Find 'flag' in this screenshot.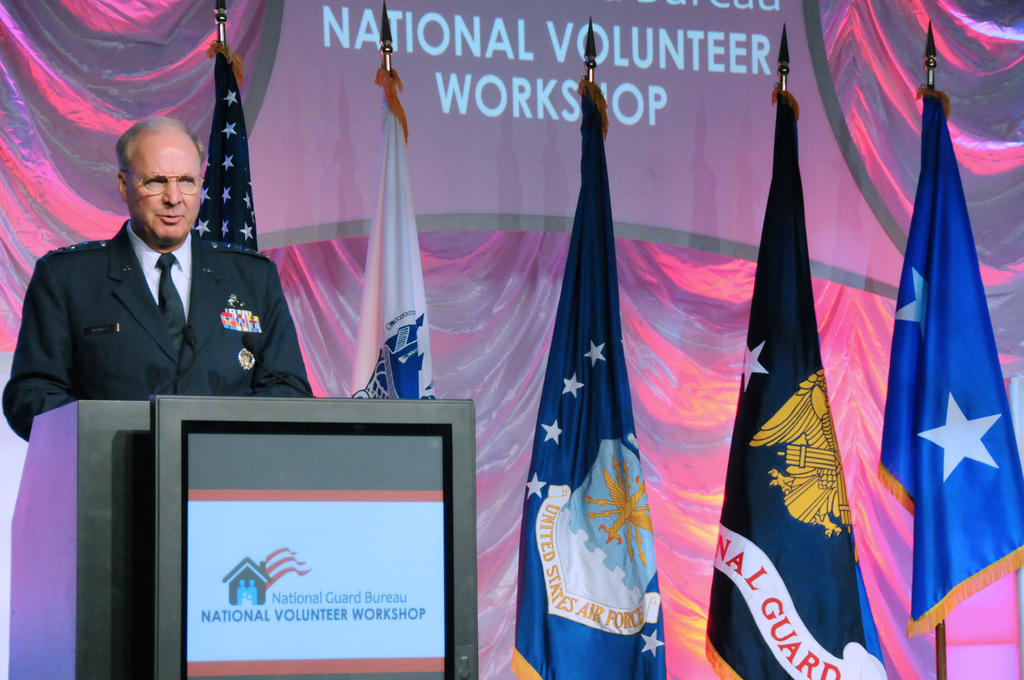
The bounding box for 'flag' is [x1=353, y1=56, x2=433, y2=403].
